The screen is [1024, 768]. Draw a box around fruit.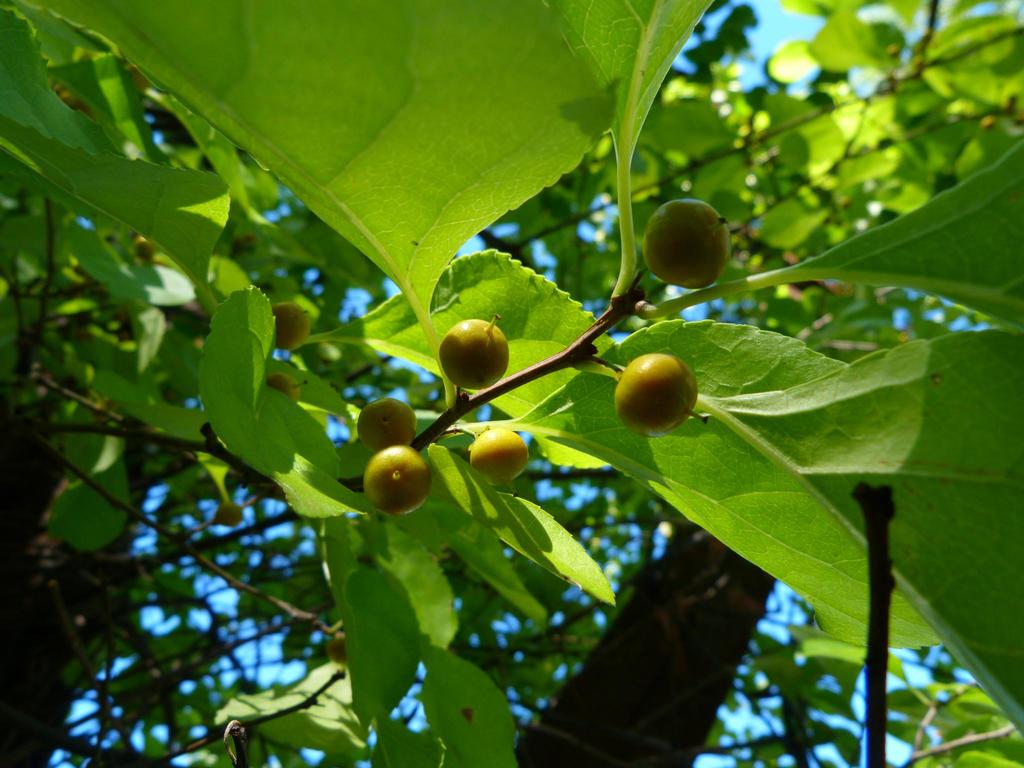
<box>618,344,712,426</box>.
